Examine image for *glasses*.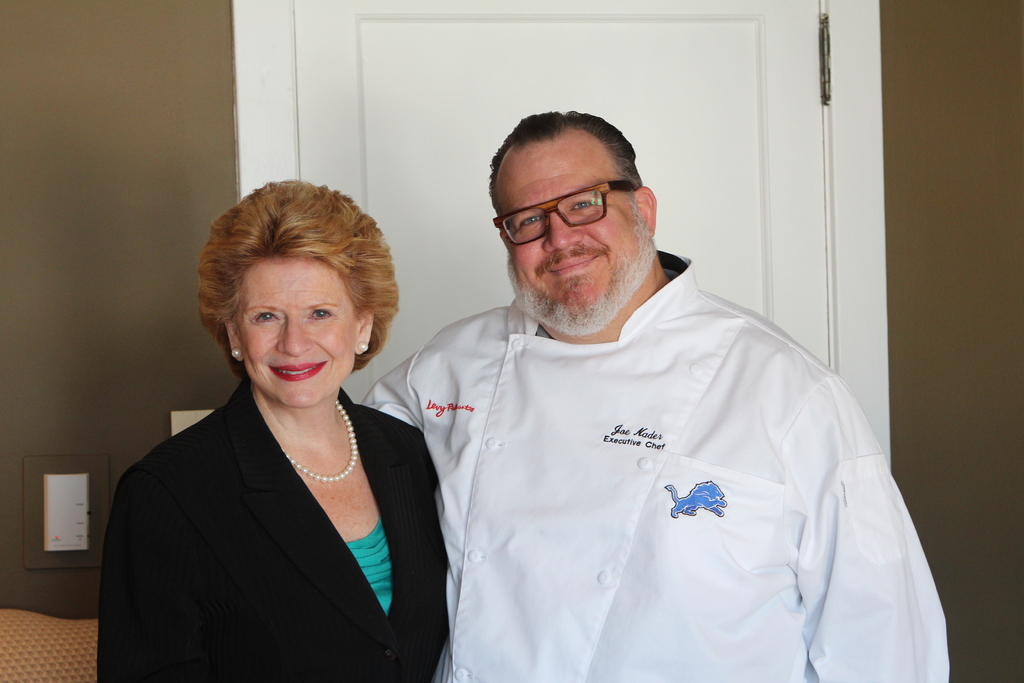
Examination result: <bbox>494, 185, 639, 240</bbox>.
